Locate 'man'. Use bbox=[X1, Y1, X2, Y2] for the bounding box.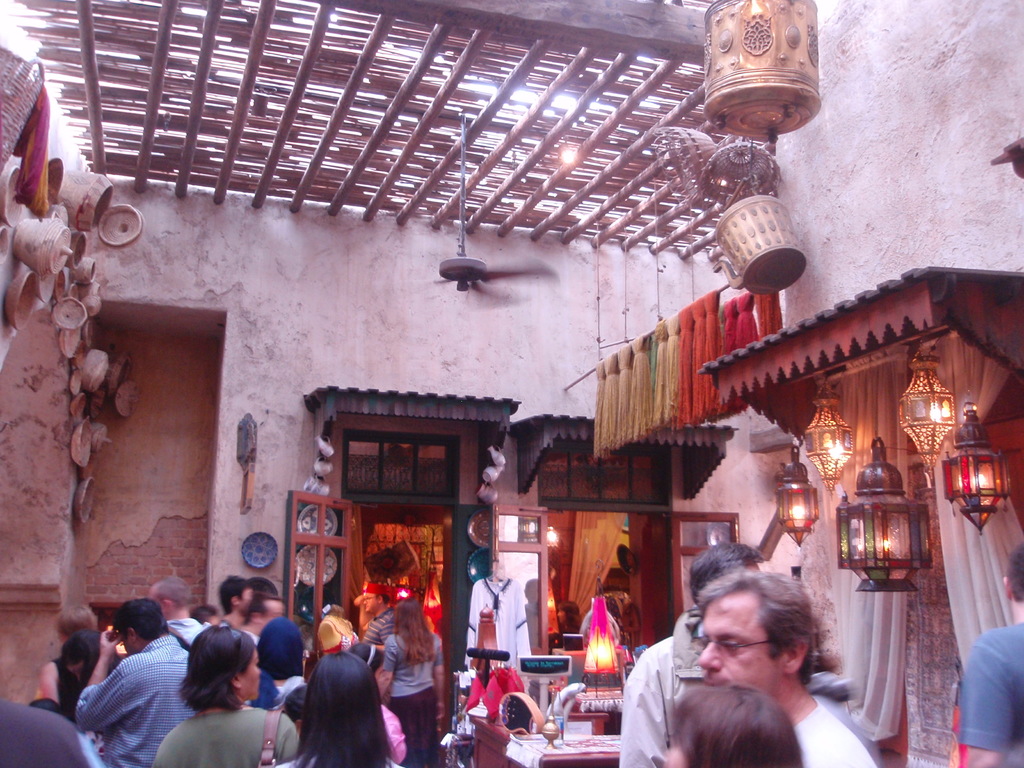
bbox=[356, 584, 399, 654].
